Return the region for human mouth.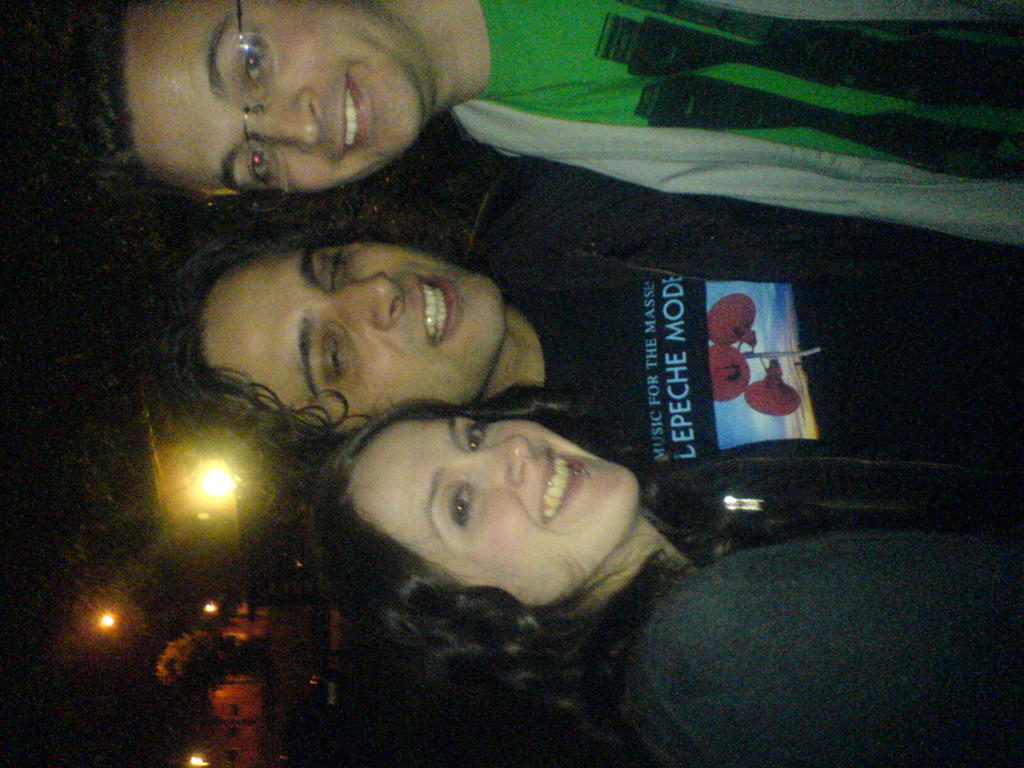
415,273,459,348.
